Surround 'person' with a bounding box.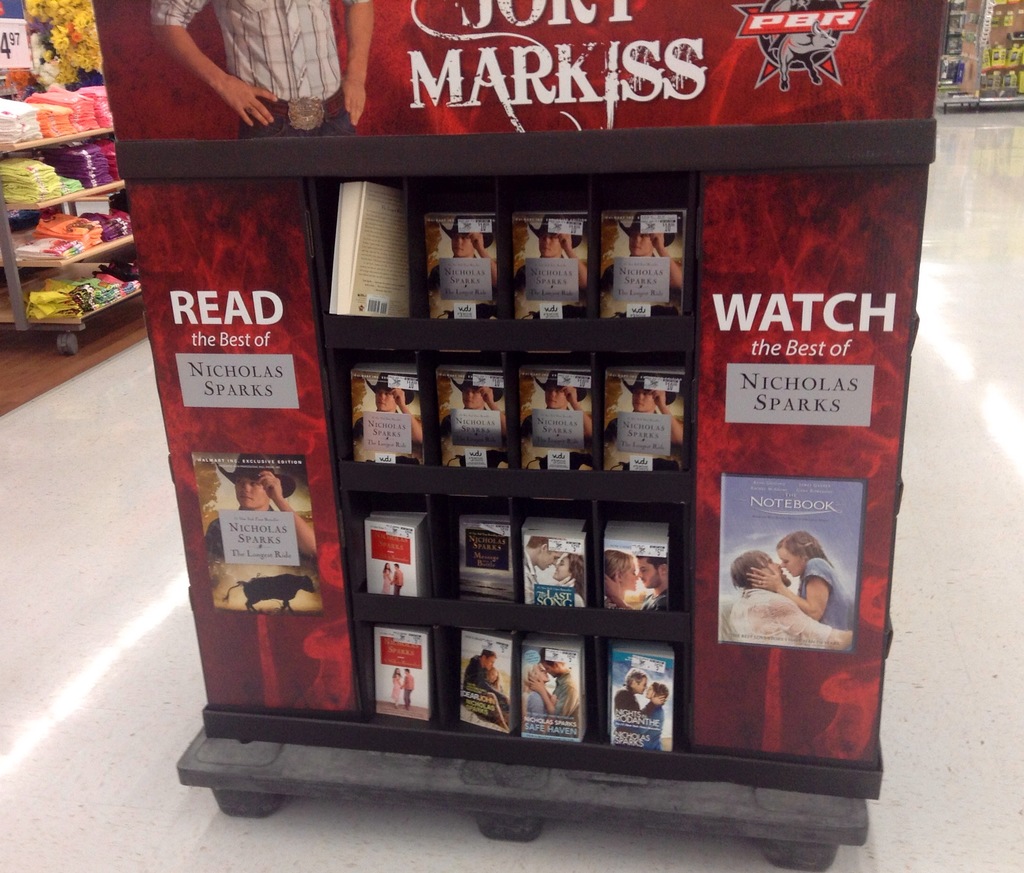
[left=350, top=370, right=424, bottom=443].
